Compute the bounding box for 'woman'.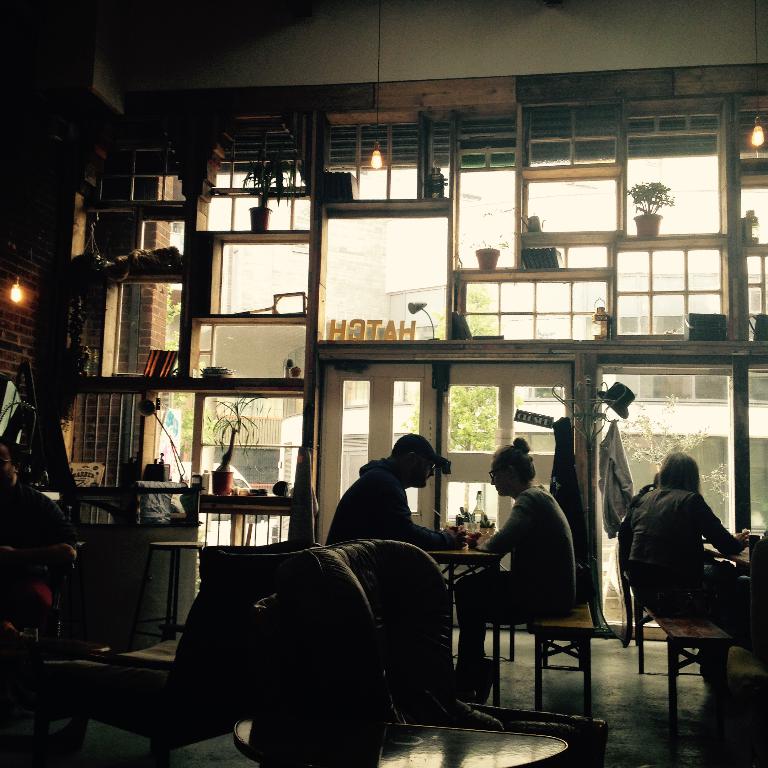
left=453, top=434, right=575, bottom=696.
